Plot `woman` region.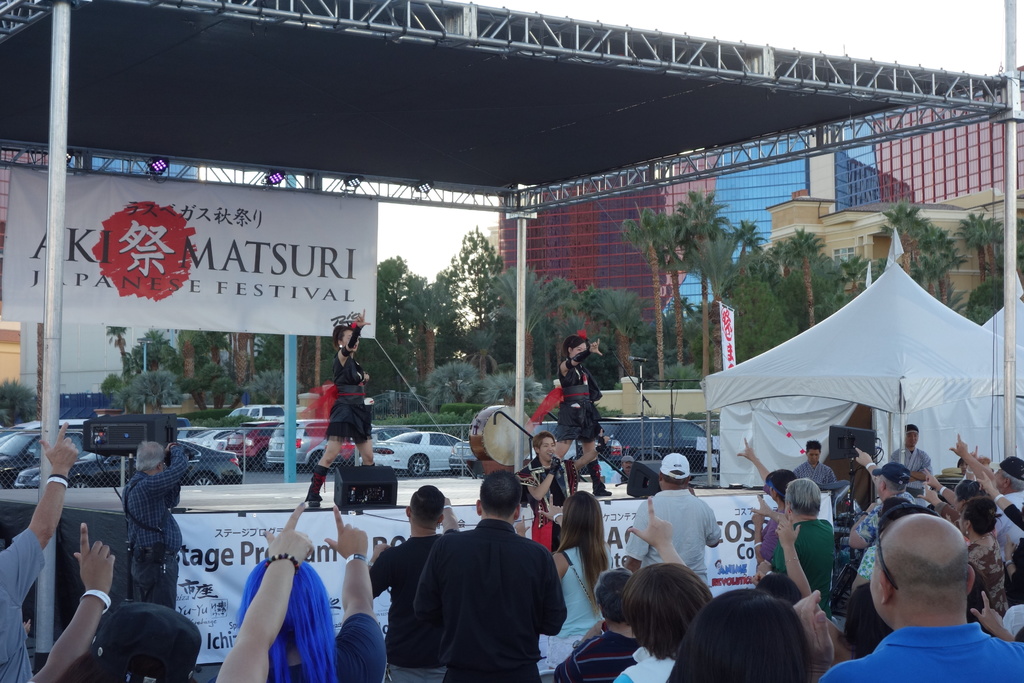
Plotted at <bbox>664, 588, 815, 682</bbox>.
